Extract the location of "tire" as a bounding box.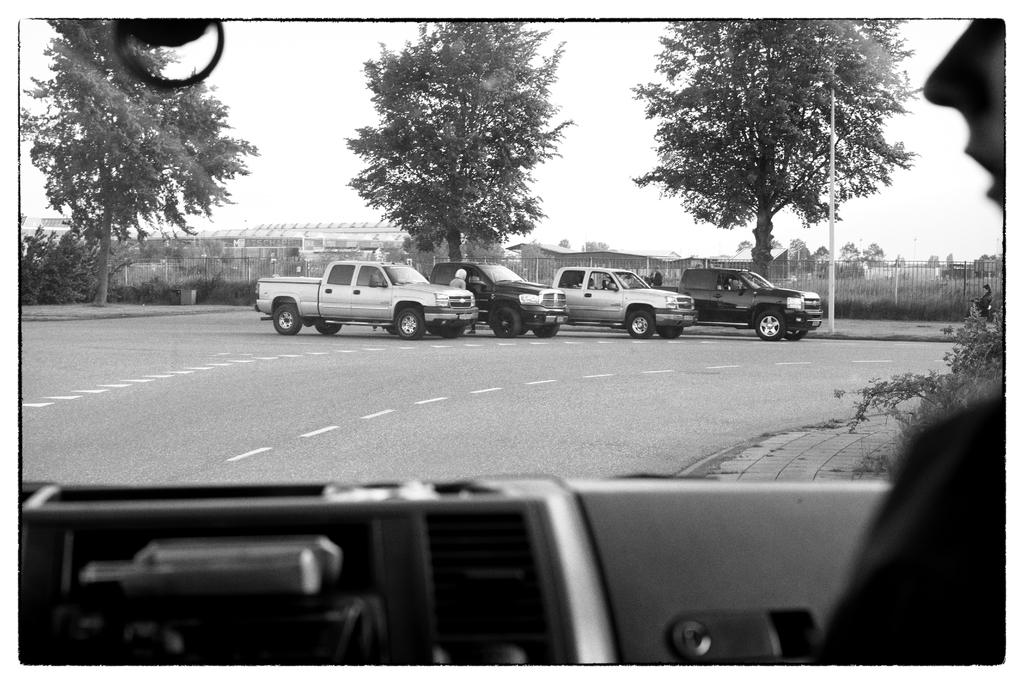
crop(315, 323, 342, 332).
